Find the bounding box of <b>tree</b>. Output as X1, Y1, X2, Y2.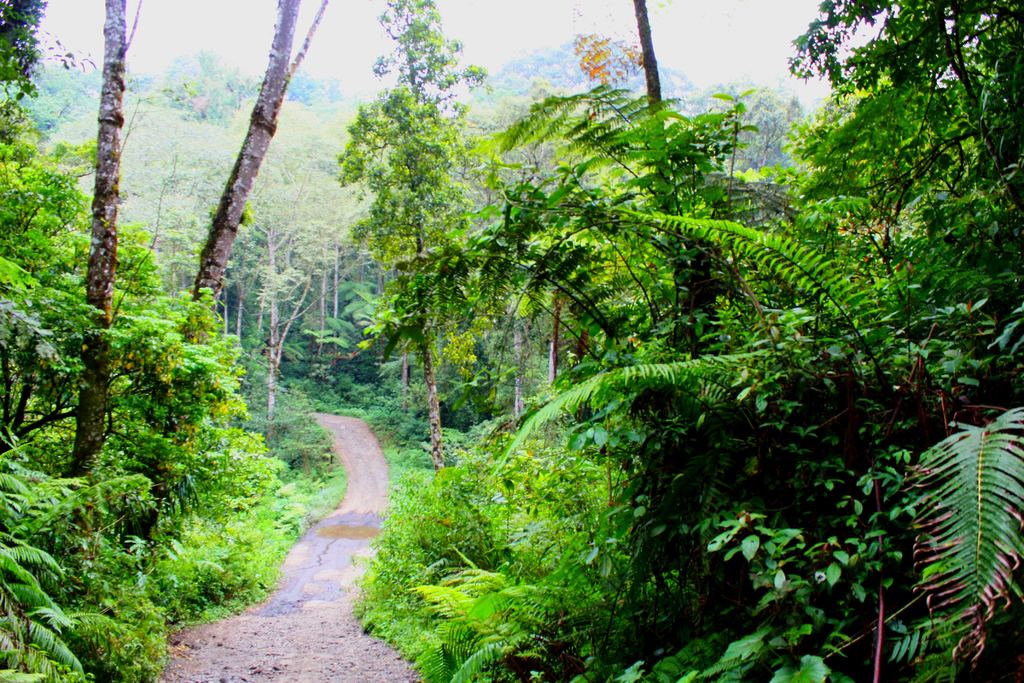
444, 31, 737, 507.
